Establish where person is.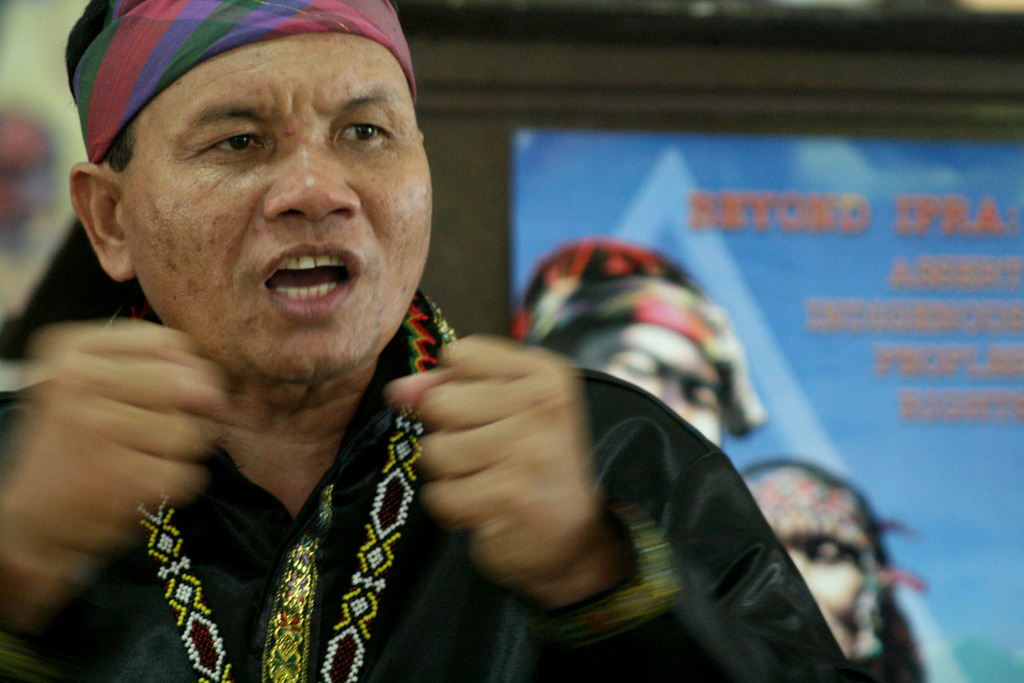
Established at 0:0:847:682.
